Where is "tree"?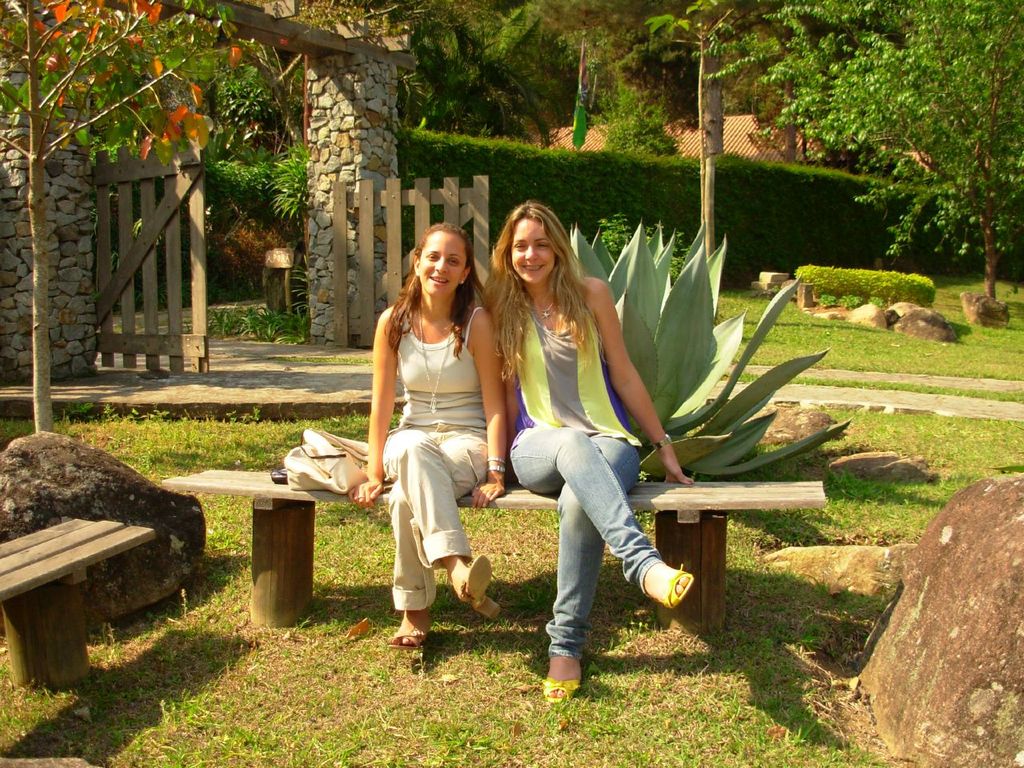
pyautogui.locateOnScreen(692, 0, 1023, 299).
